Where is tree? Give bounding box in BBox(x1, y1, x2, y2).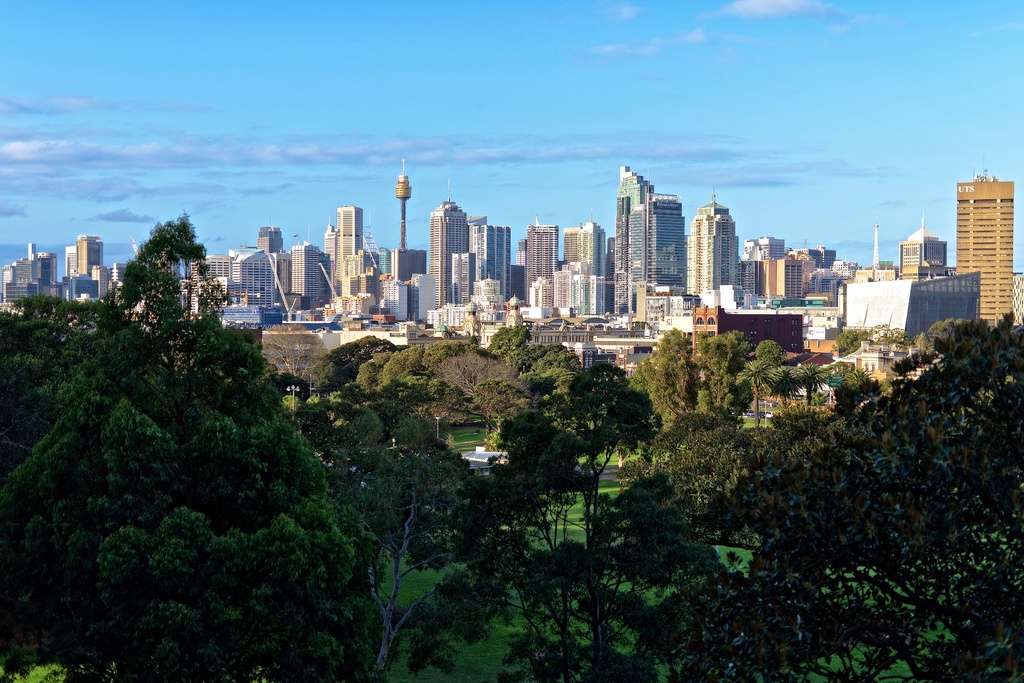
BBox(463, 379, 519, 442).
